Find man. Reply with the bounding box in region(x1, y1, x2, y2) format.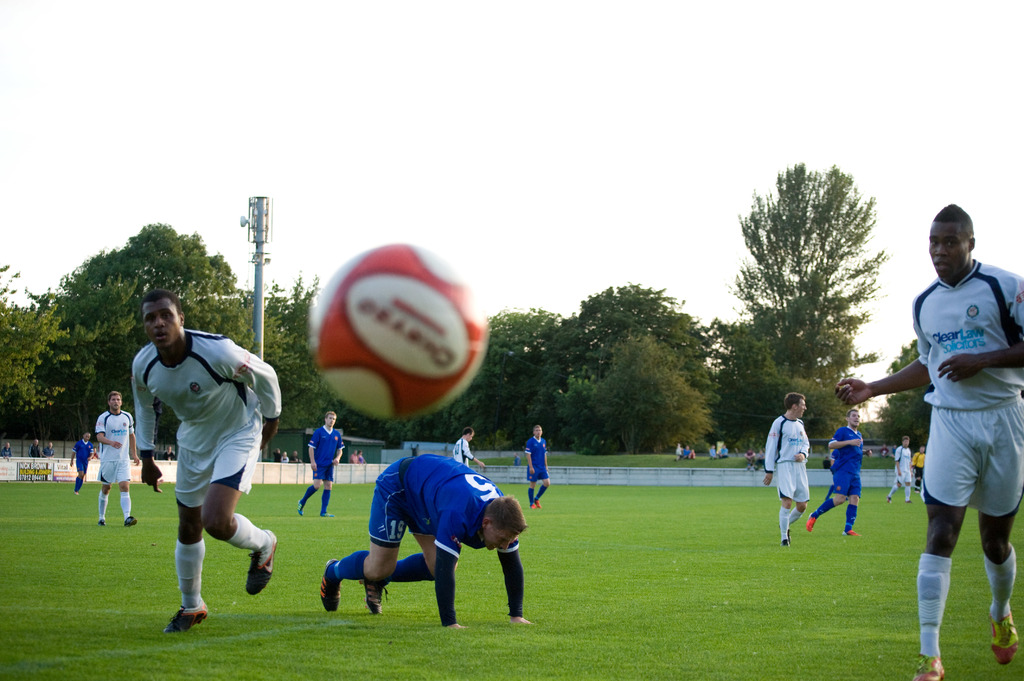
region(911, 444, 927, 492).
